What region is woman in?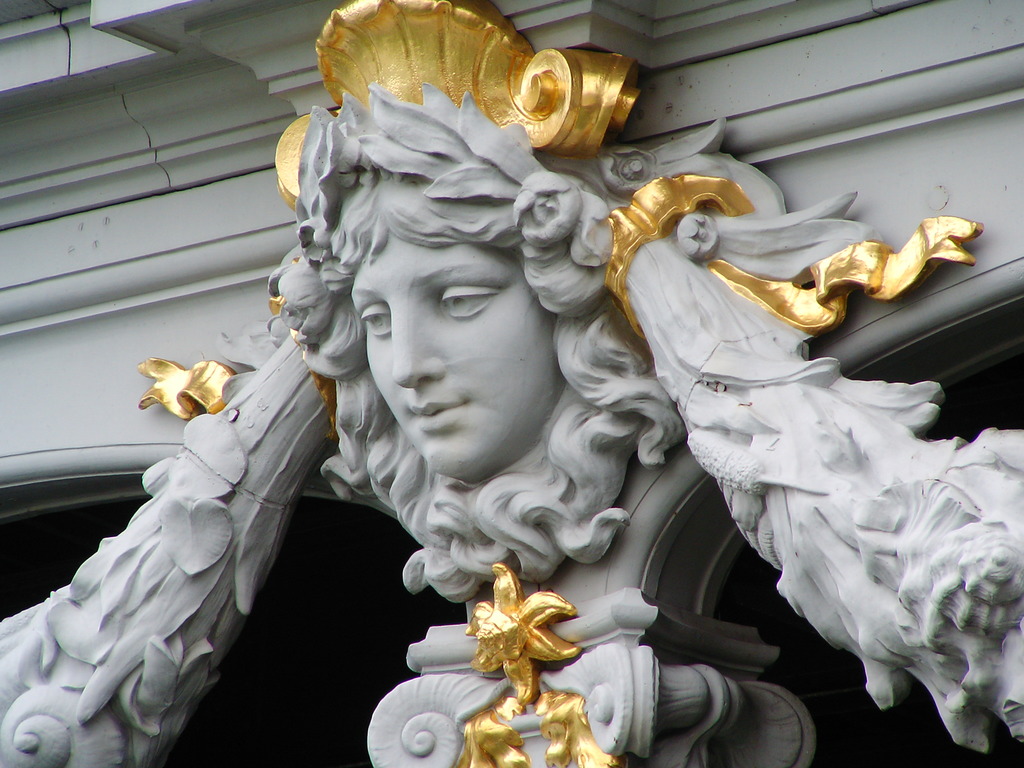
[x1=298, y1=50, x2=666, y2=628].
